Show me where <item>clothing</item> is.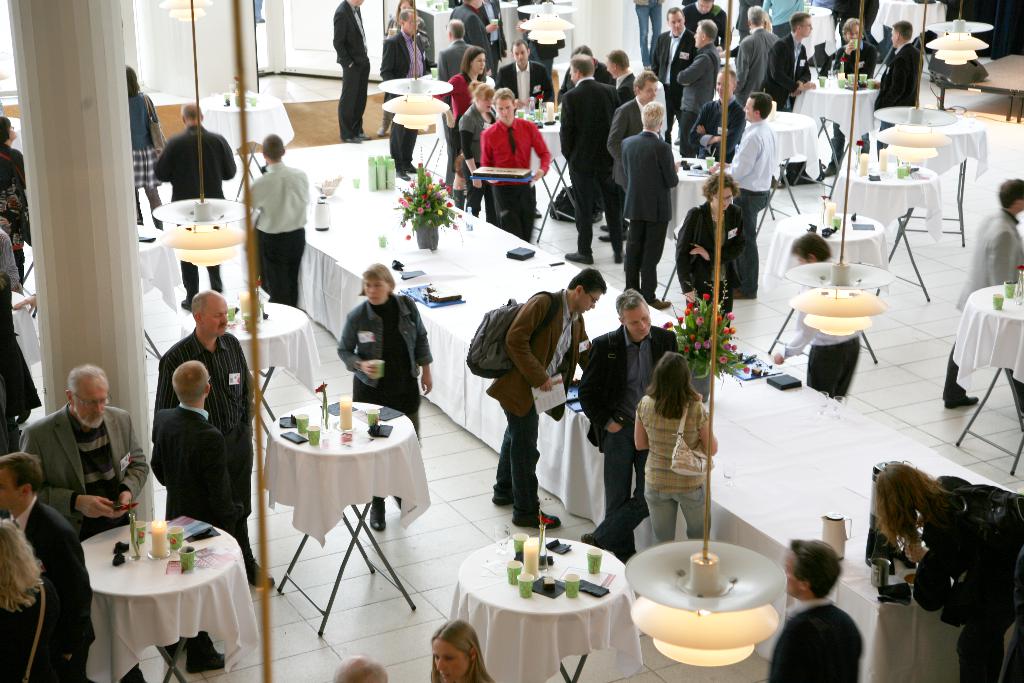
<item>clothing</item> is at [x1=724, y1=113, x2=783, y2=293].
